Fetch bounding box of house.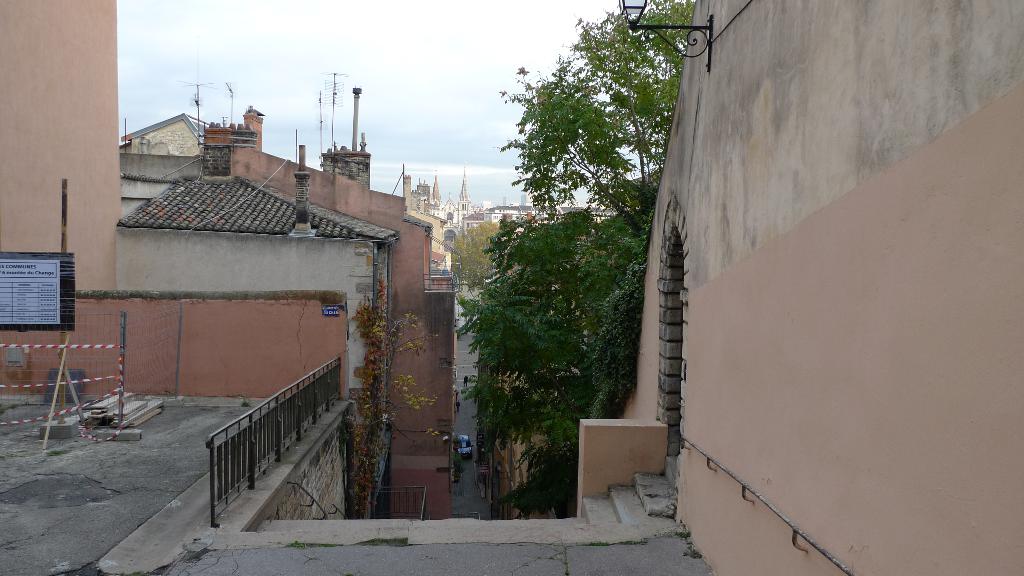
Bbox: x1=314, y1=149, x2=448, y2=464.
